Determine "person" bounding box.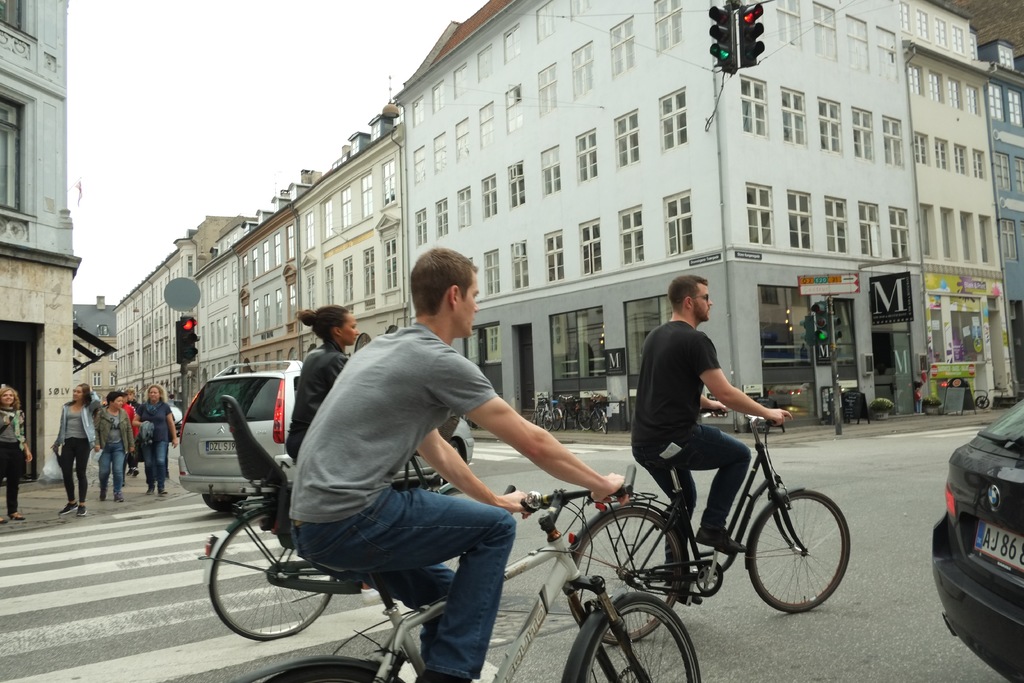
Determined: bbox=(632, 277, 792, 598).
